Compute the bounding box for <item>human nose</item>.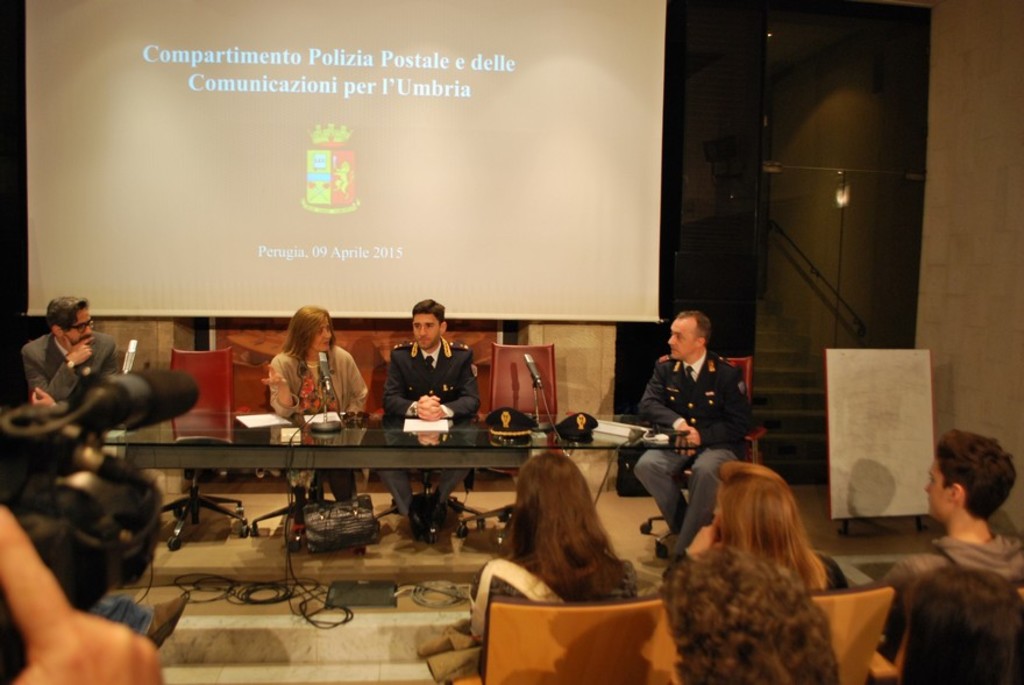
323, 329, 330, 341.
